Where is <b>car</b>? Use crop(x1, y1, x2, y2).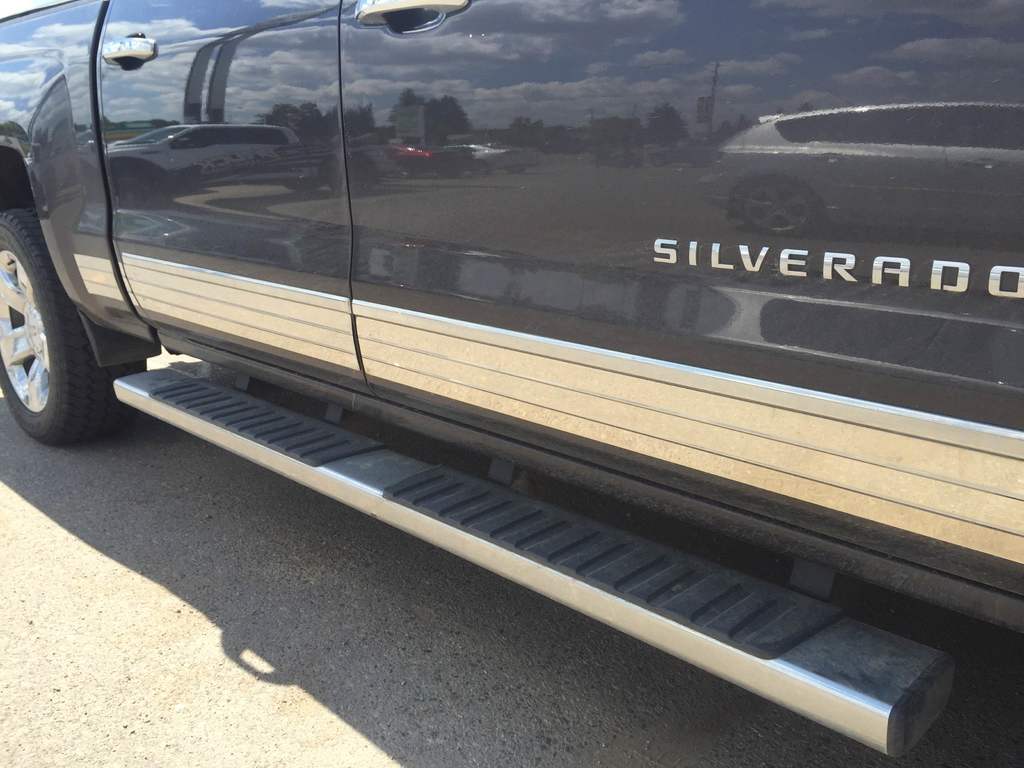
crop(0, 54, 1023, 749).
